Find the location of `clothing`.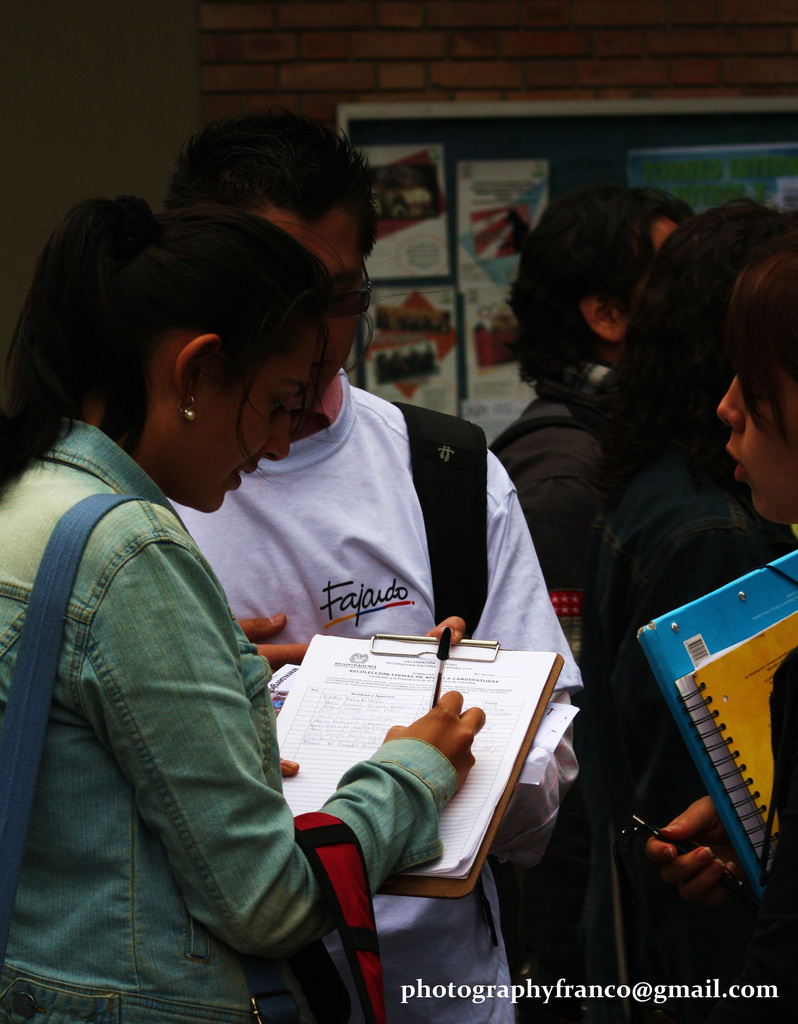
Location: [483, 358, 635, 638].
